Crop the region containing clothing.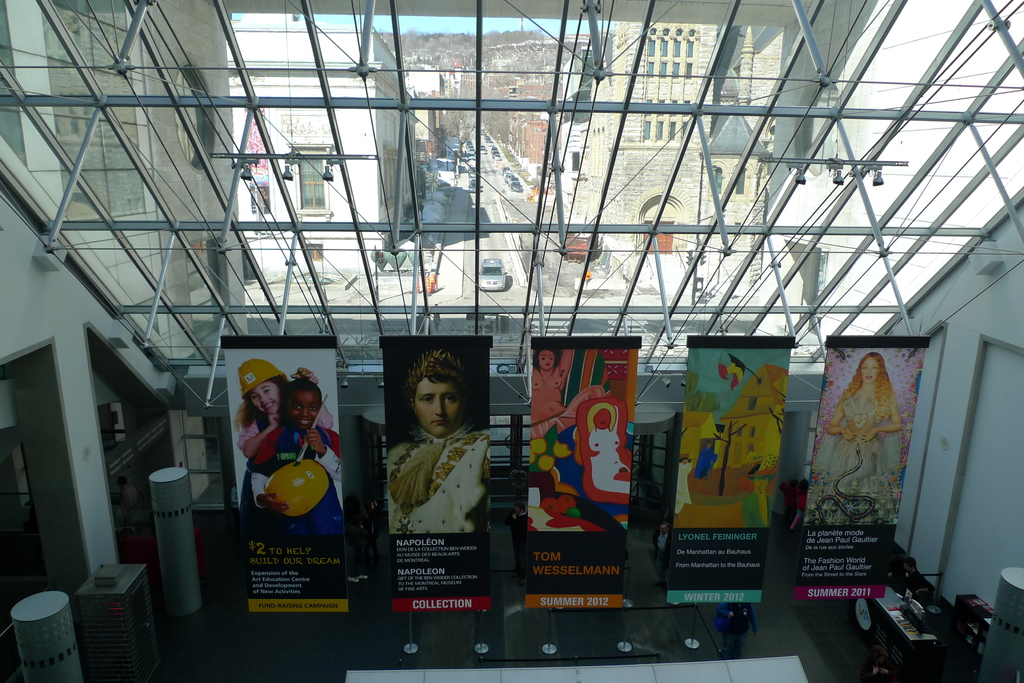
Crop region: locate(380, 422, 491, 545).
